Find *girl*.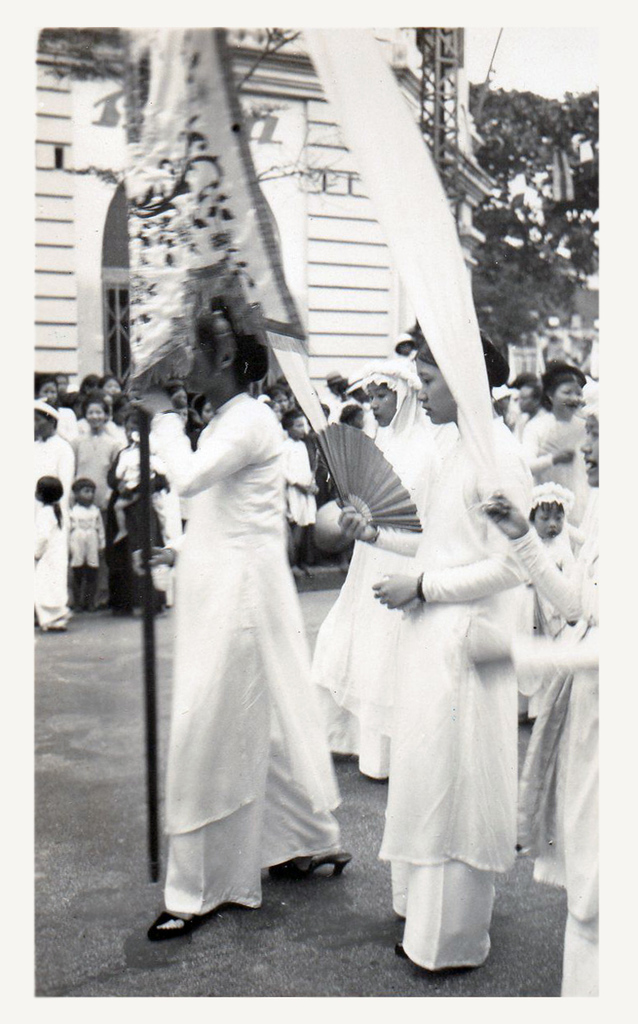
rect(517, 478, 585, 725).
